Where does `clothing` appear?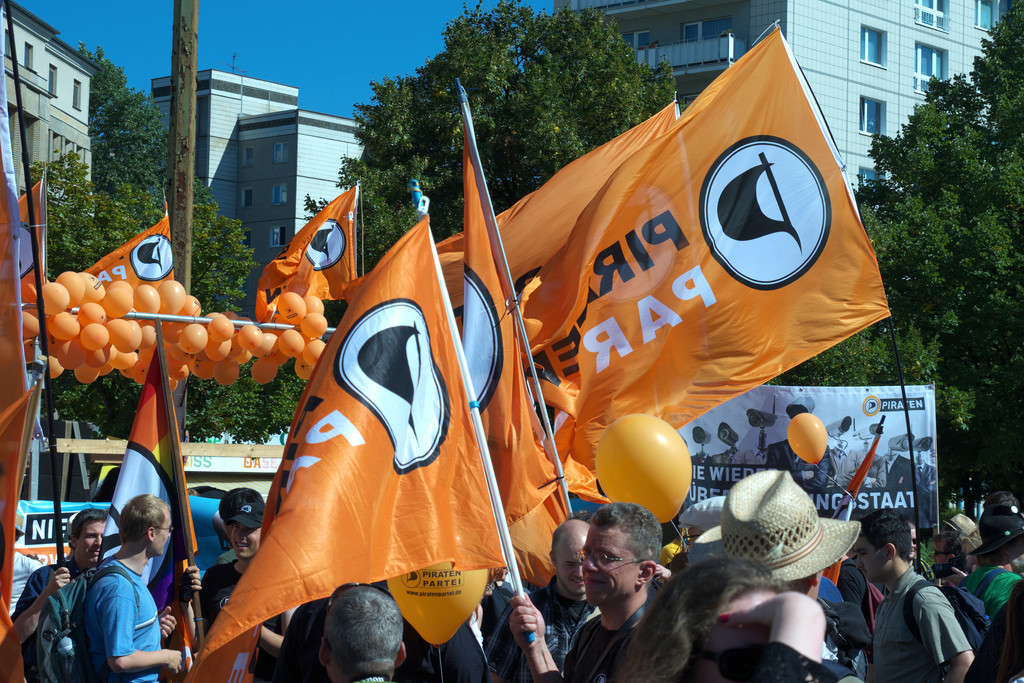
Appears at x1=41 y1=538 x2=170 y2=677.
